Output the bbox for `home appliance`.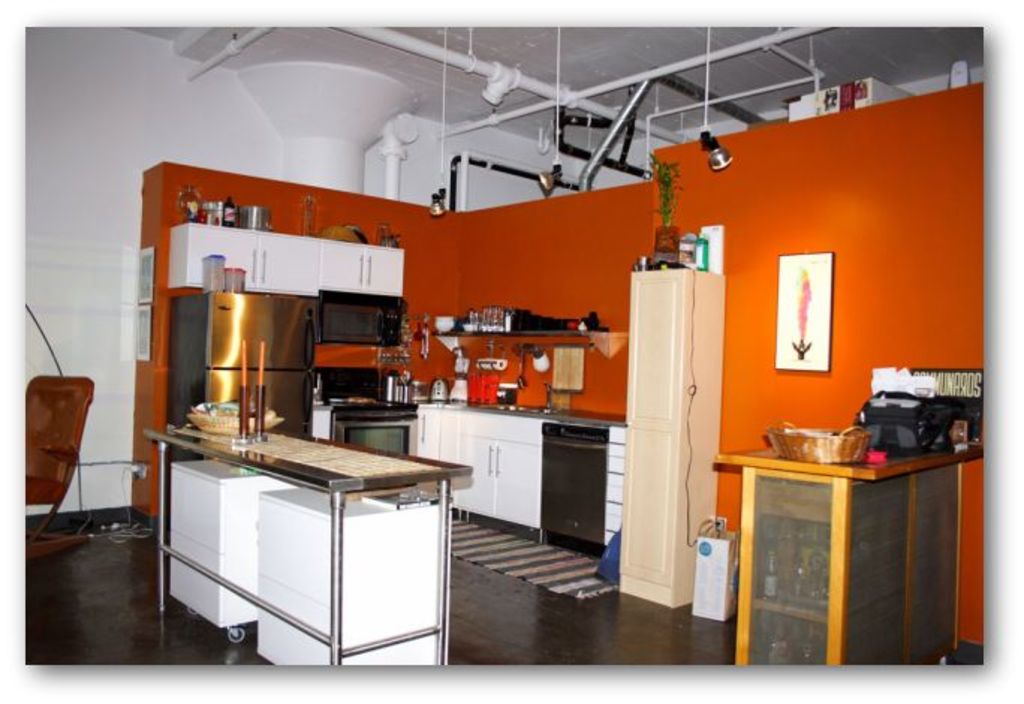
425 374 449 401.
